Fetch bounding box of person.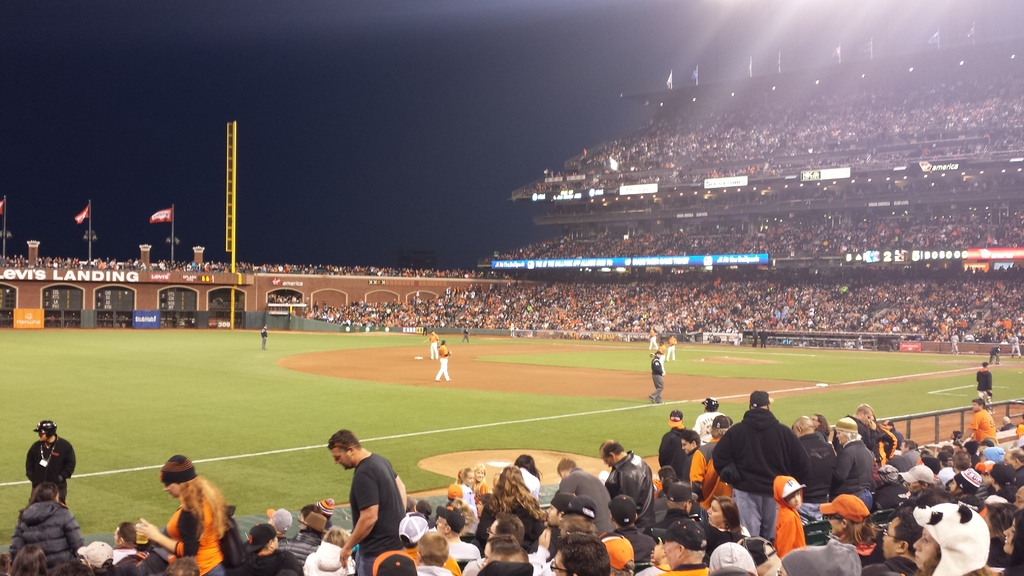
Bbox: bbox(646, 348, 665, 408).
